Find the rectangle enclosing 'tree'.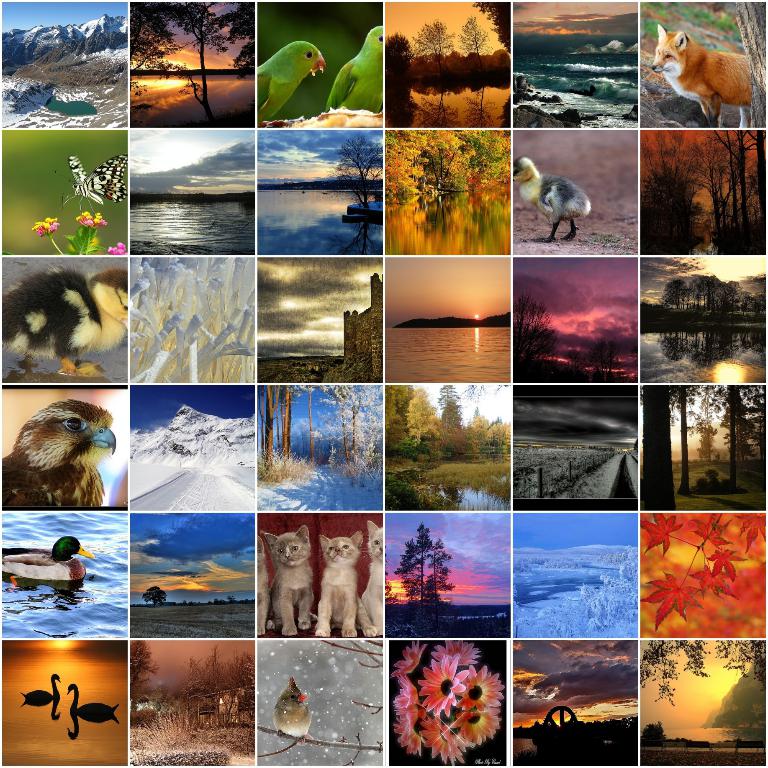
141/586/167/607.
